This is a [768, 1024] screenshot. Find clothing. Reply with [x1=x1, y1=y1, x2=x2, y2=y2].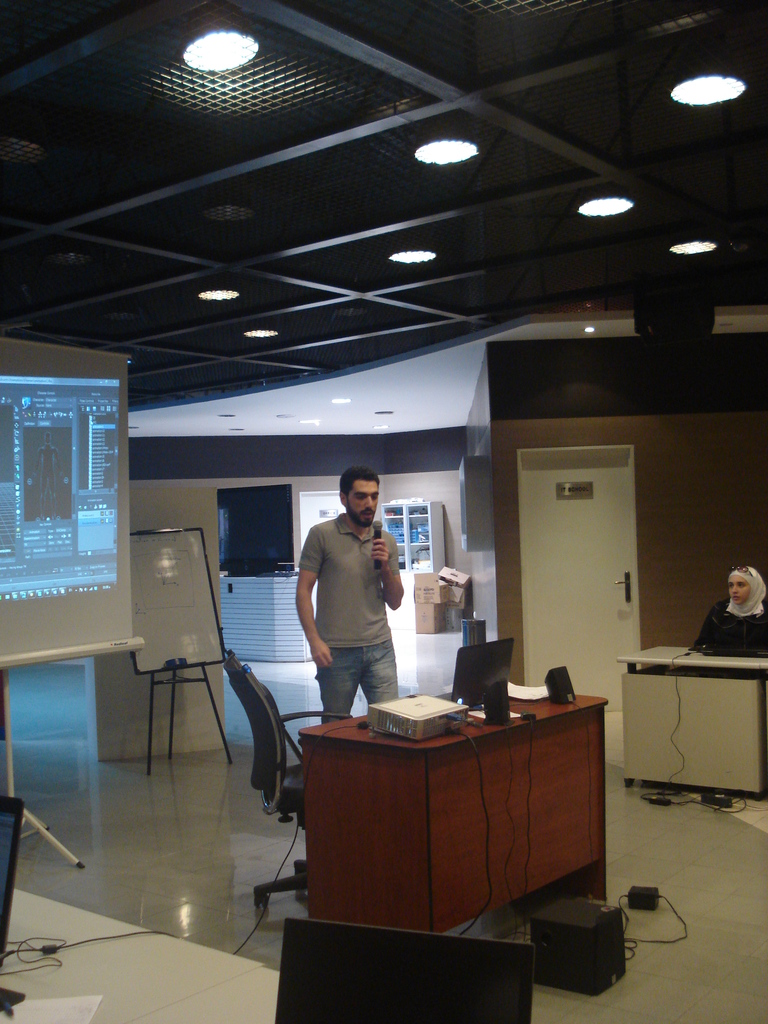
[x1=687, y1=610, x2=767, y2=650].
